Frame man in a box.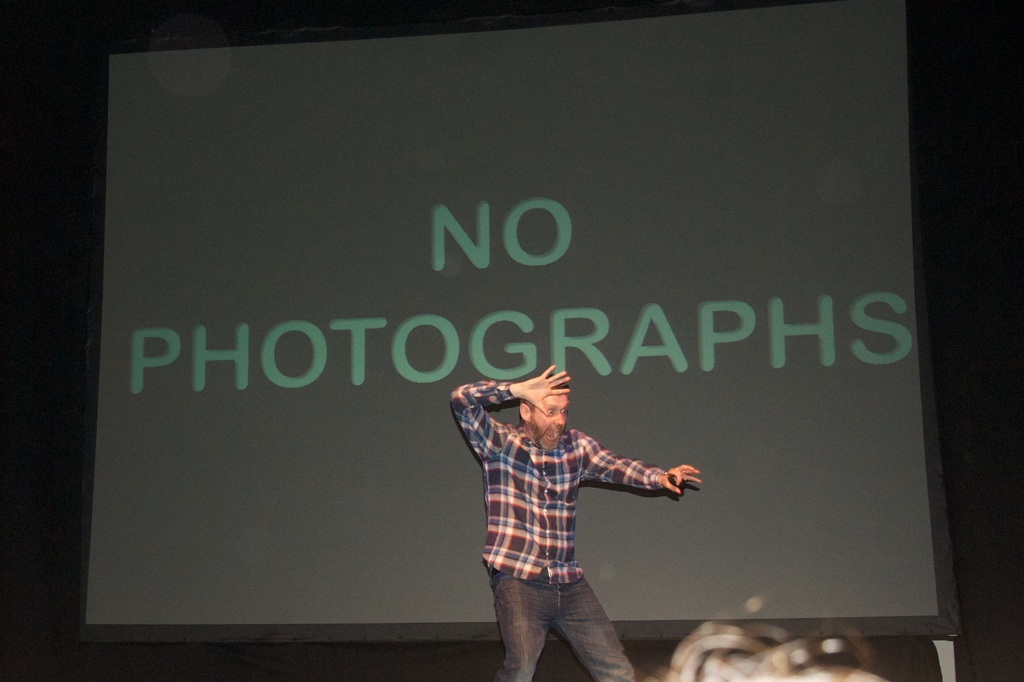
crop(453, 358, 714, 666).
